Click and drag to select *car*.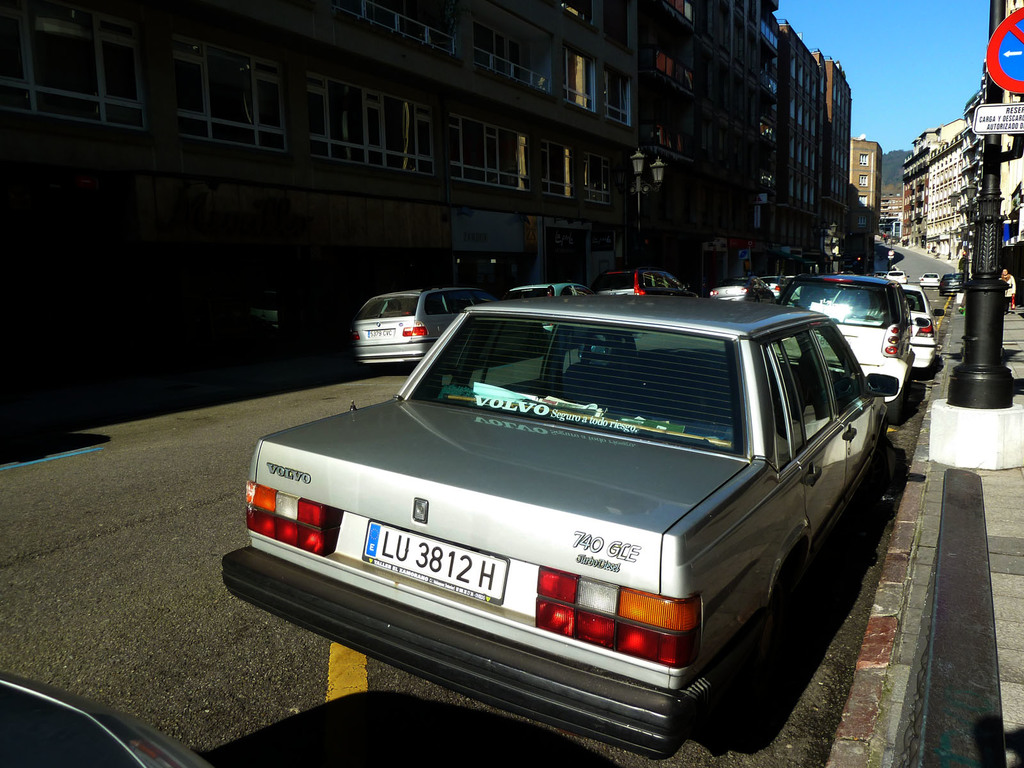
Selection: {"left": 776, "top": 266, "right": 915, "bottom": 405}.
